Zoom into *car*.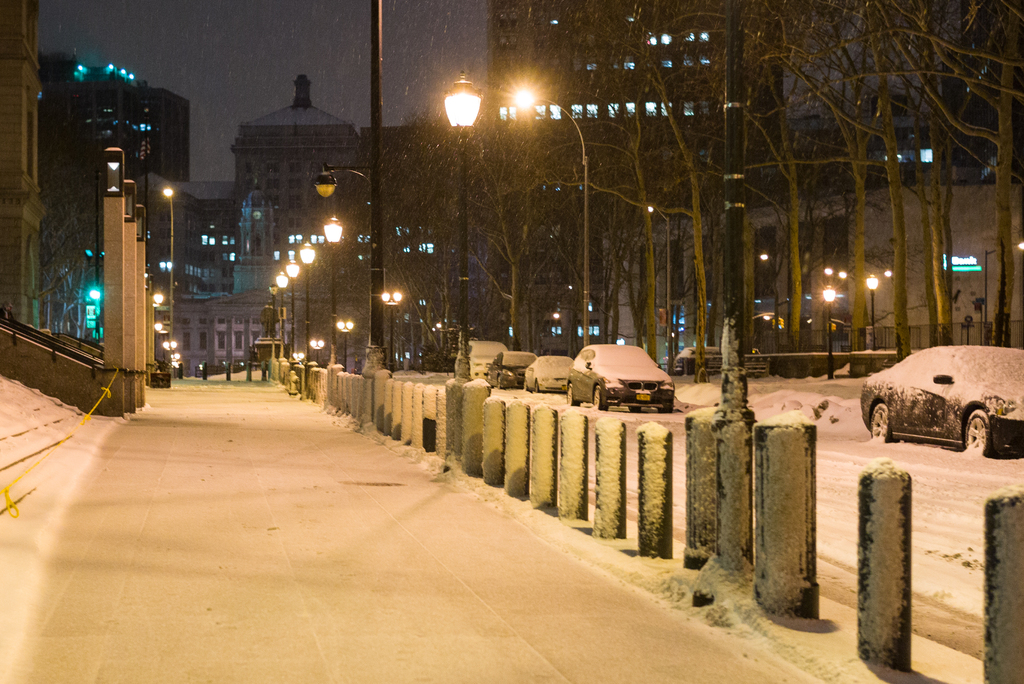
Zoom target: select_region(838, 332, 1009, 455).
